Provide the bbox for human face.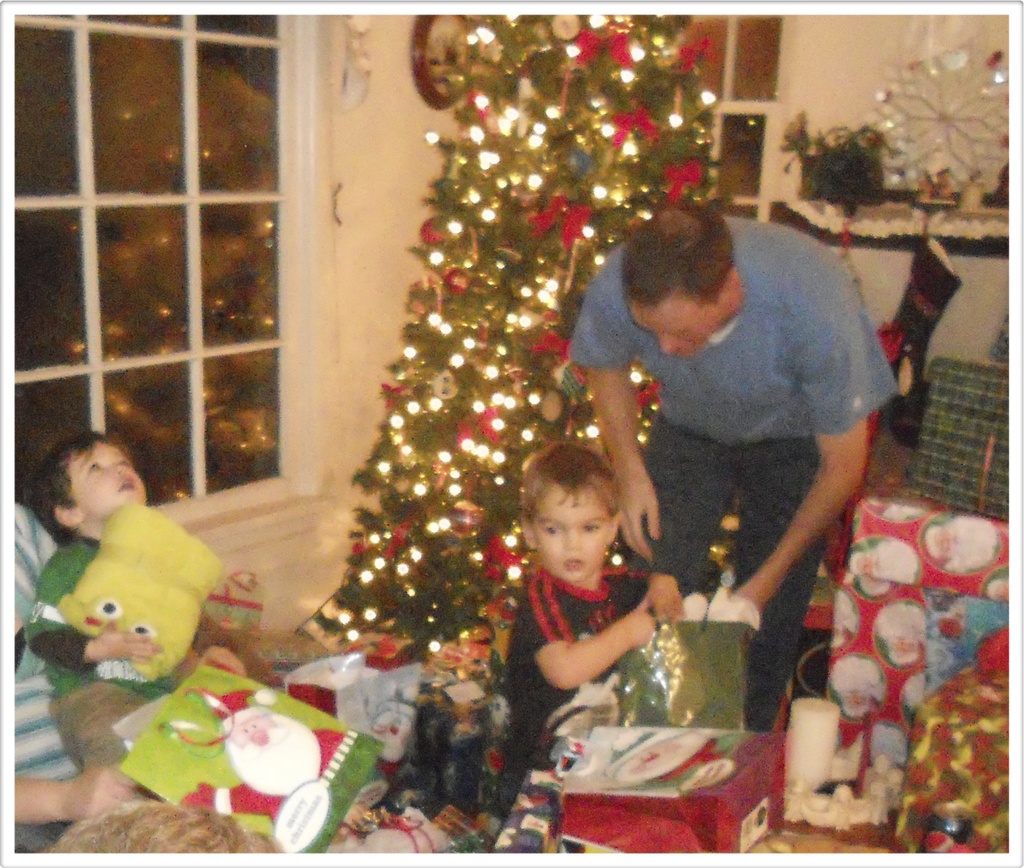
left=627, top=301, right=720, bottom=359.
